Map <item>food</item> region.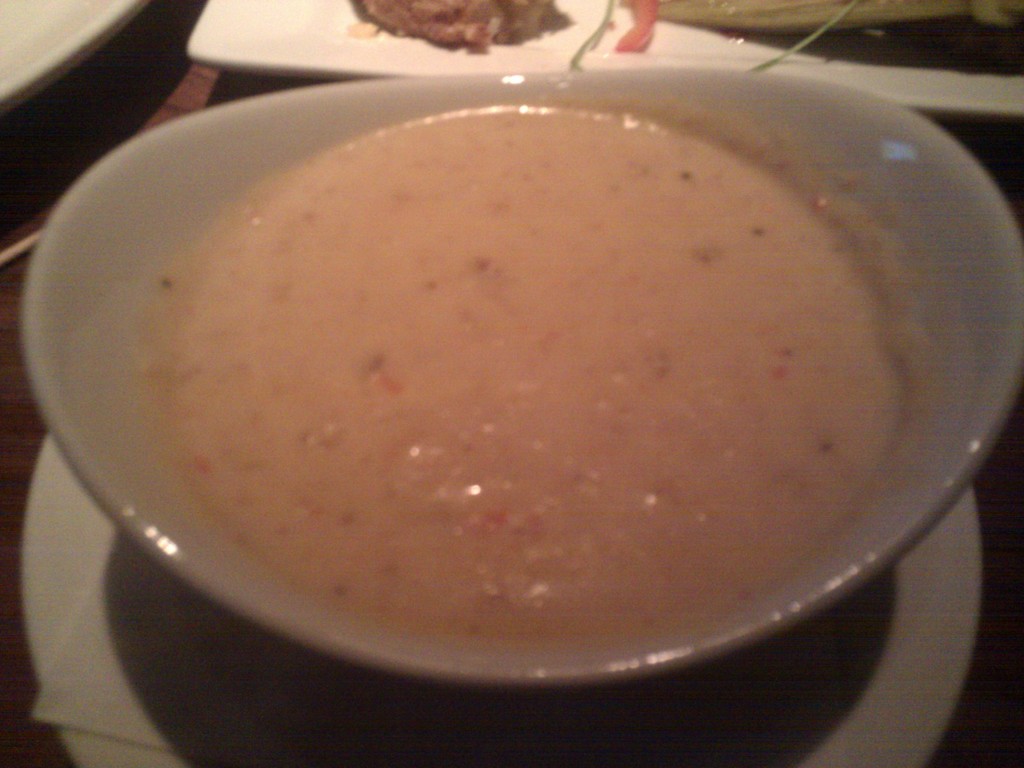
Mapped to x1=344 y1=0 x2=576 y2=60.
